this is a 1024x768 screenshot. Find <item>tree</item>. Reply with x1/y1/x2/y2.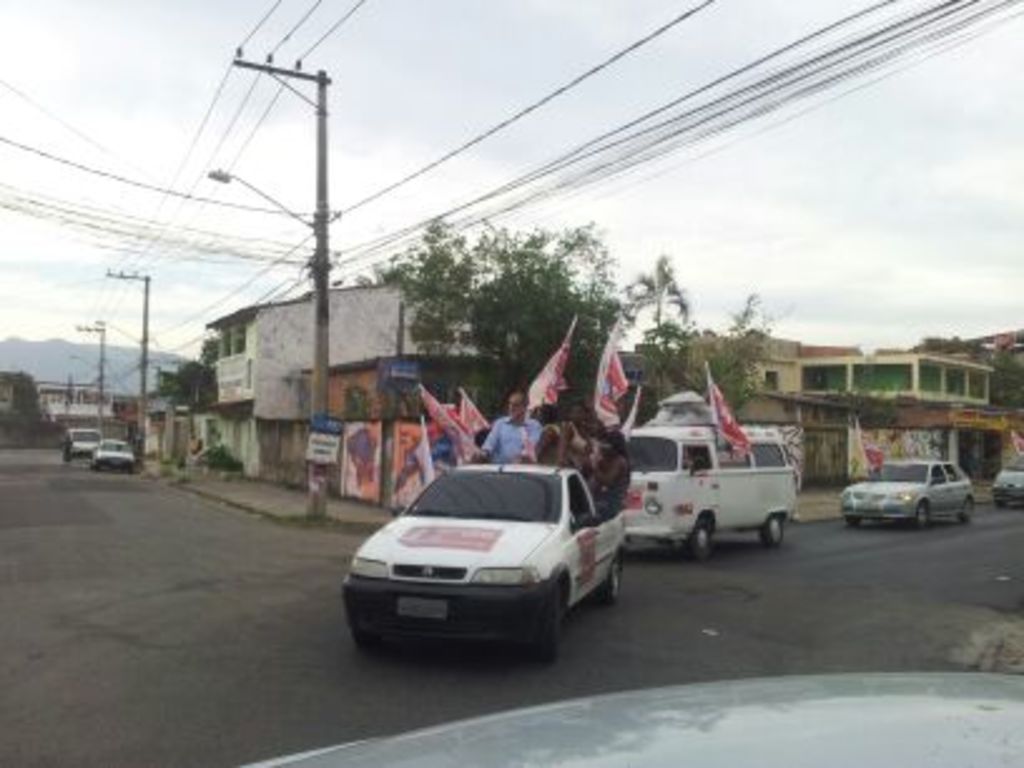
356/208/632/417.
